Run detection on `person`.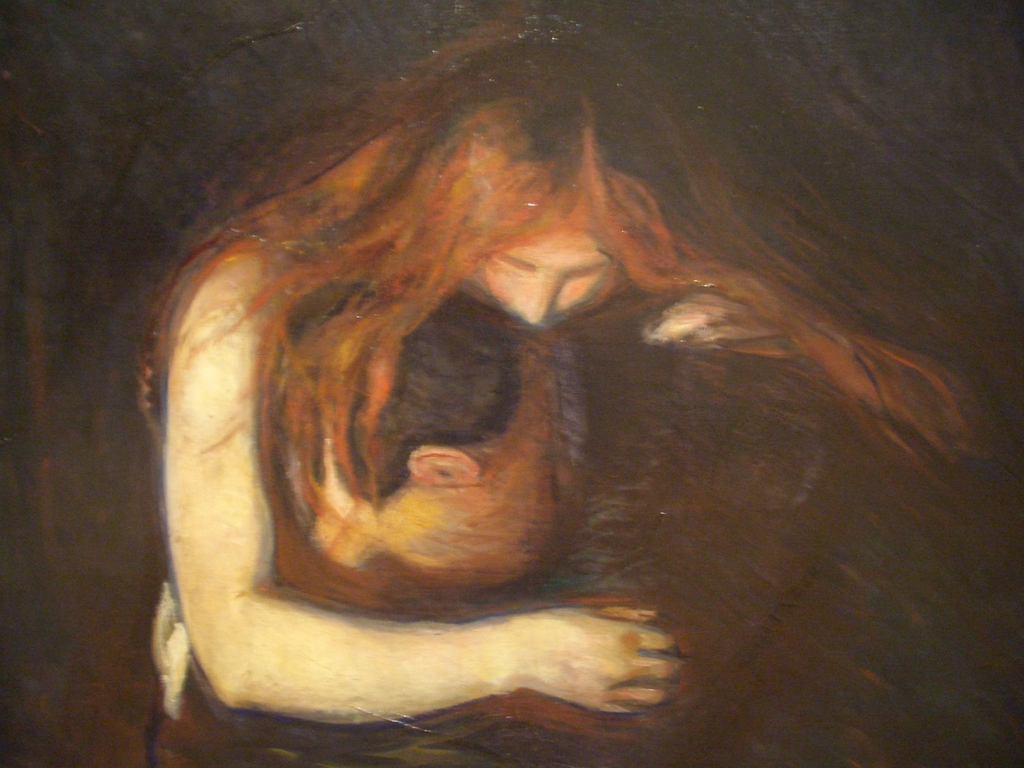
Result: rect(139, 23, 1023, 767).
